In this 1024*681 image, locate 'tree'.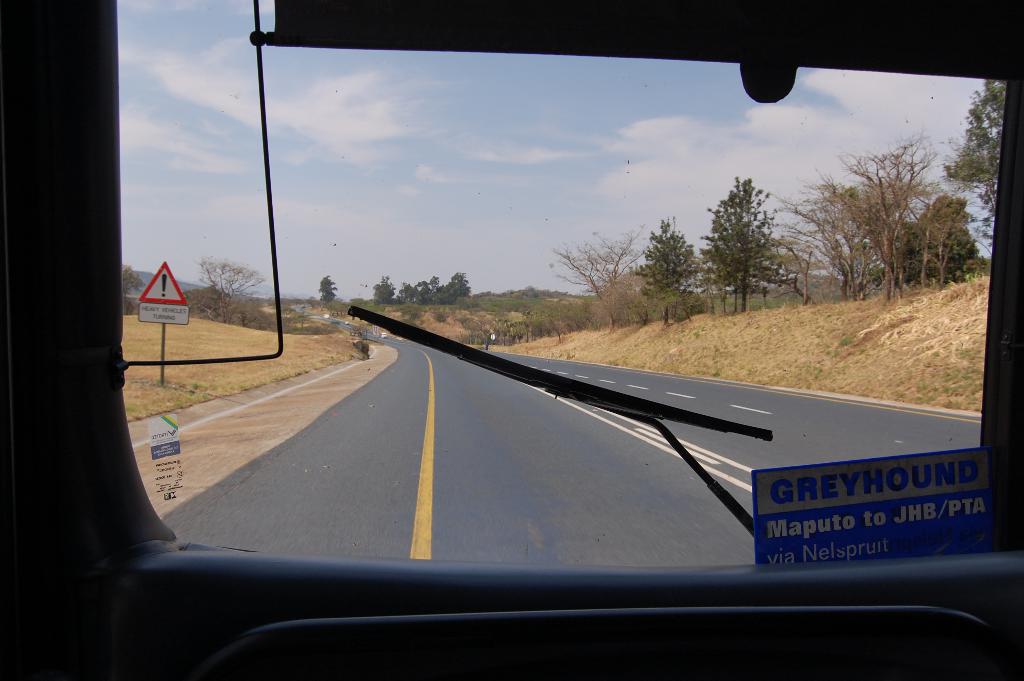
Bounding box: 316, 272, 338, 309.
